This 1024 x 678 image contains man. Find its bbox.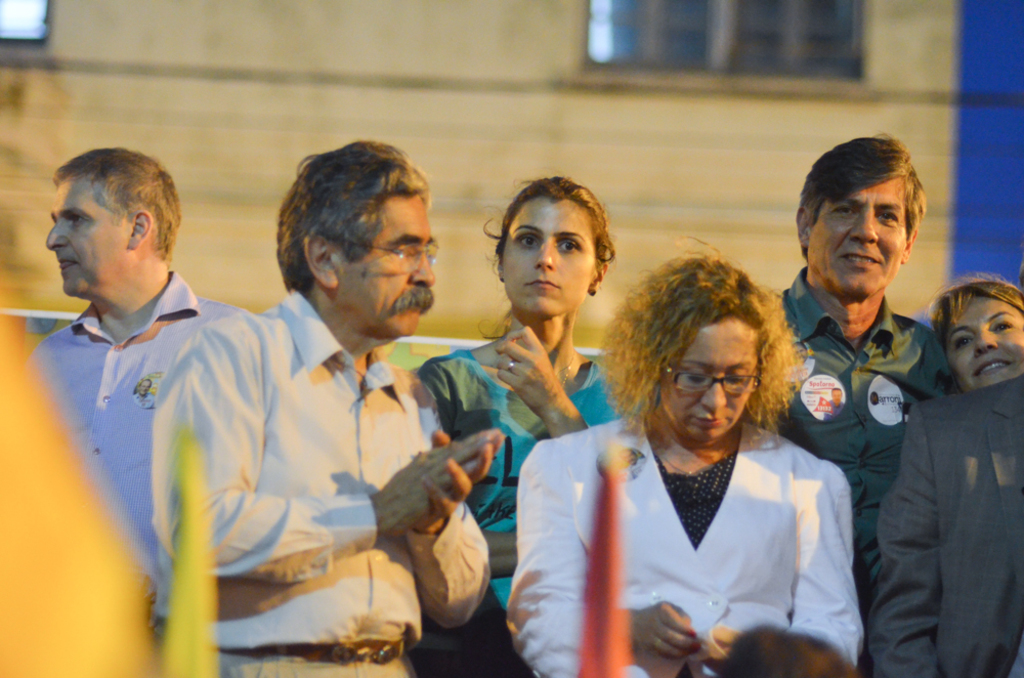
pyautogui.locateOnScreen(772, 132, 935, 677).
